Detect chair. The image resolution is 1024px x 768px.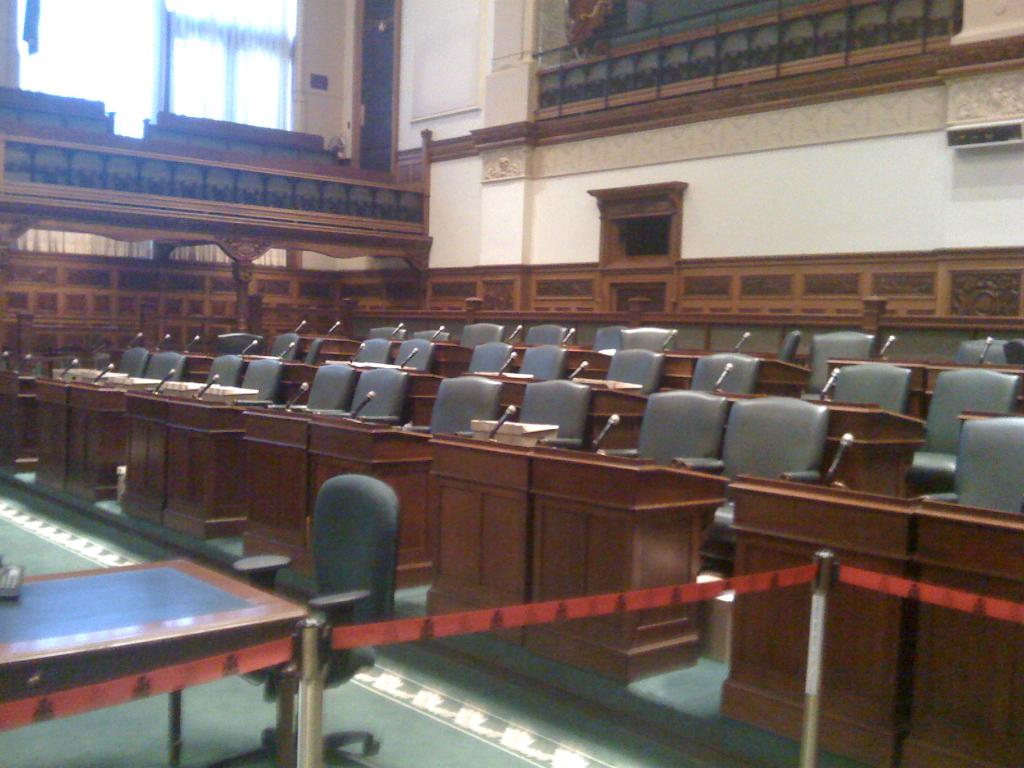
crop(465, 376, 596, 447).
